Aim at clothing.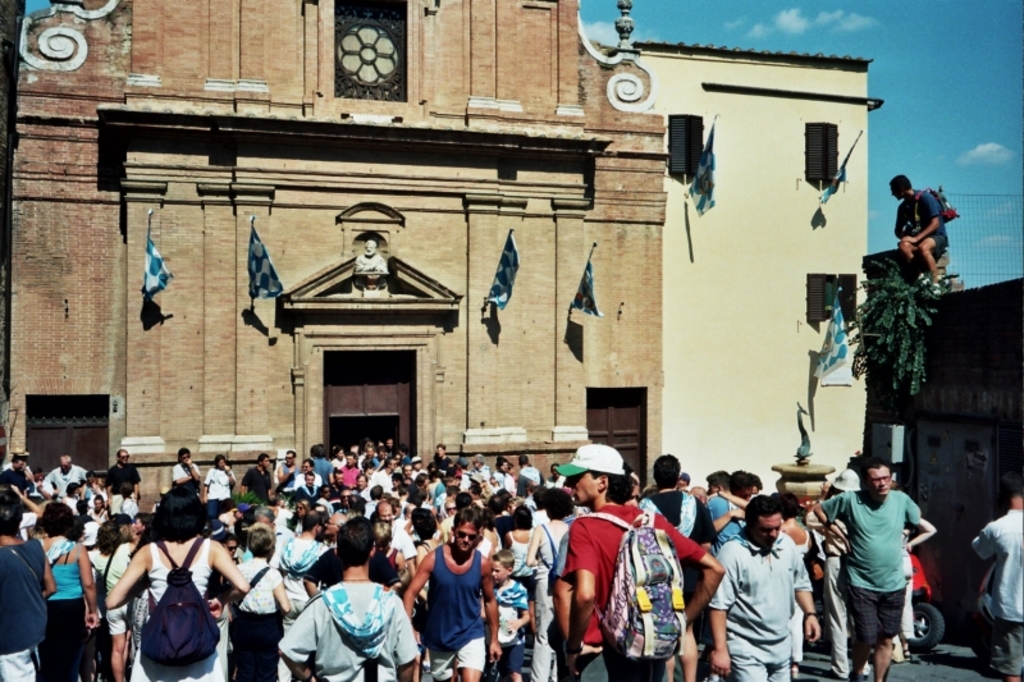
Aimed at bbox=(45, 541, 92, 681).
